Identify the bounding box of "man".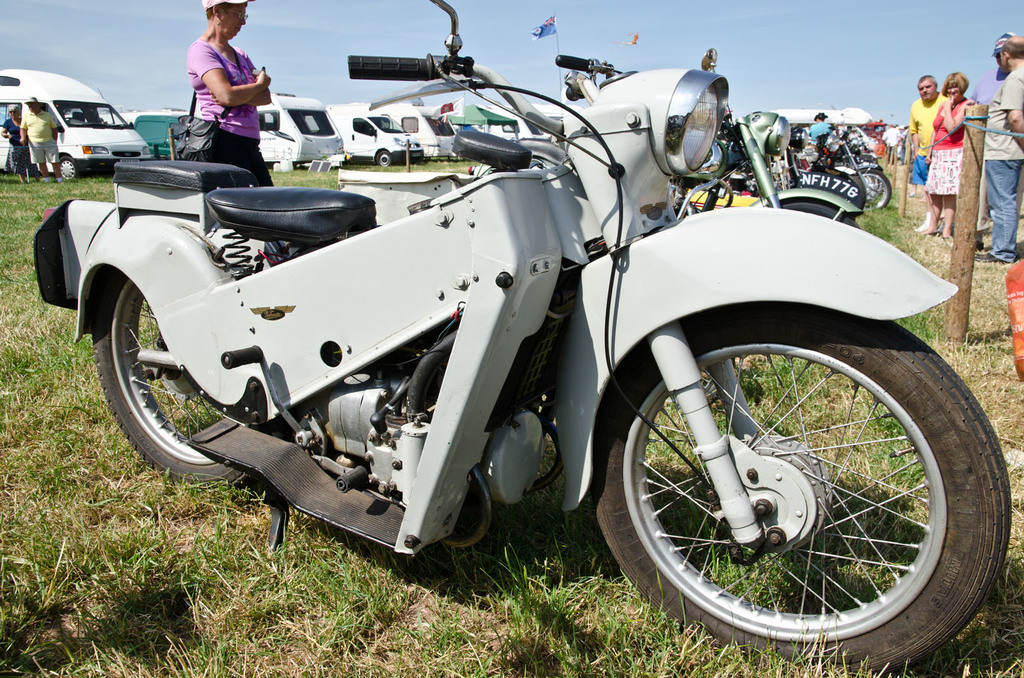
x1=15 y1=94 x2=61 y2=187.
